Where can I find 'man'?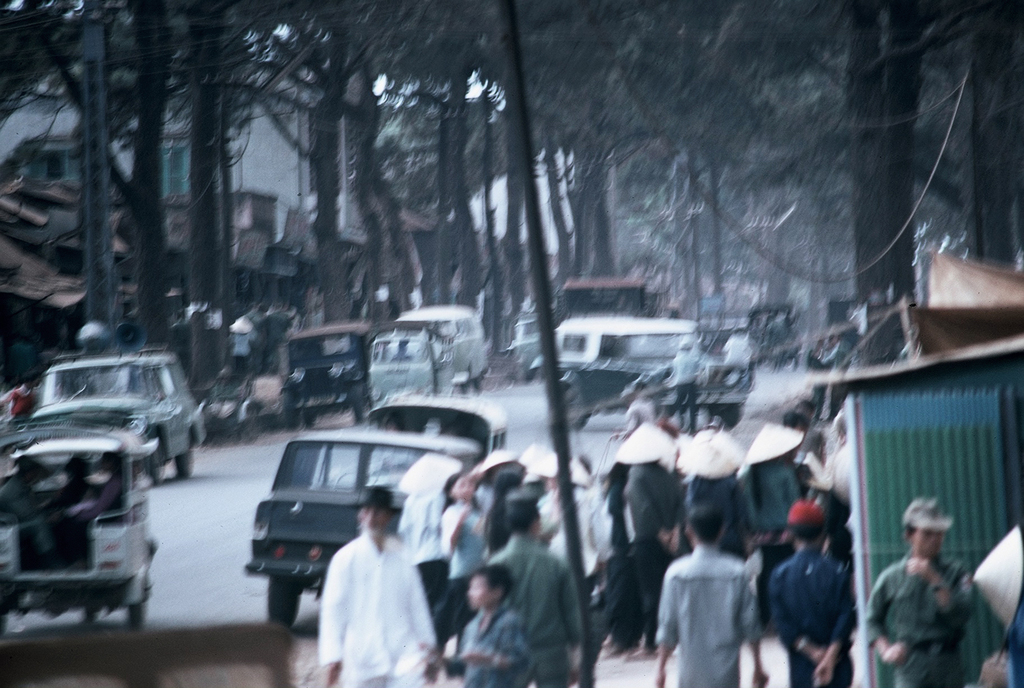
You can find it at region(768, 498, 855, 687).
